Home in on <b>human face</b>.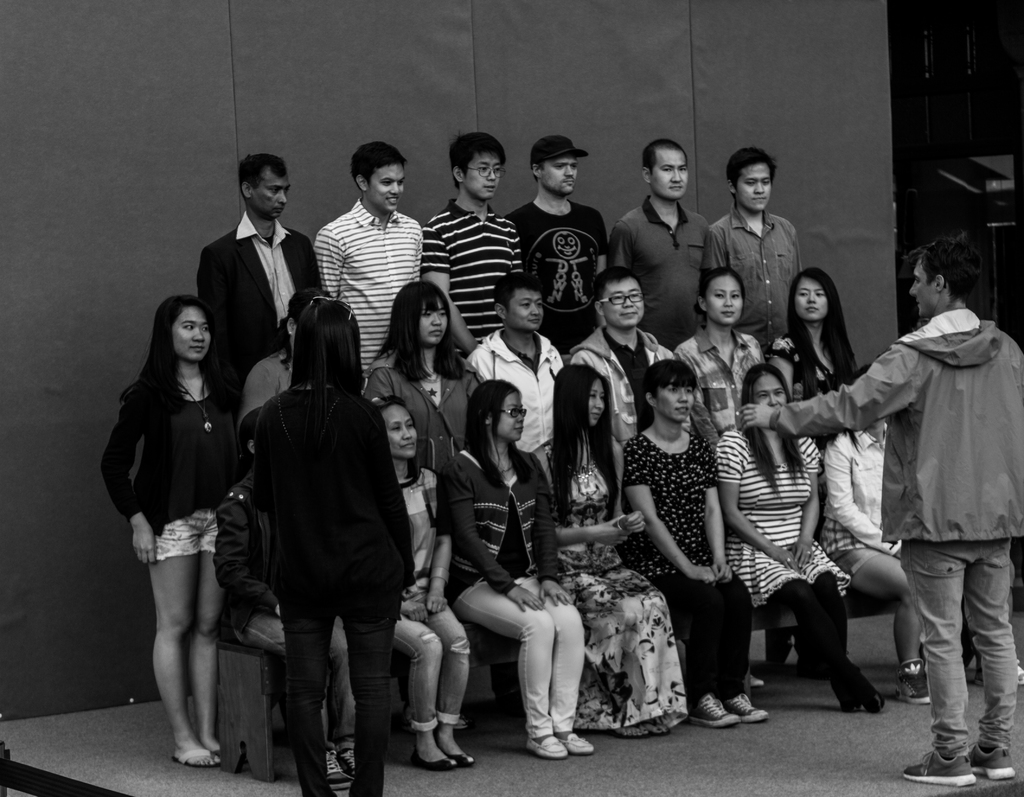
Homed in at [172,309,210,360].
